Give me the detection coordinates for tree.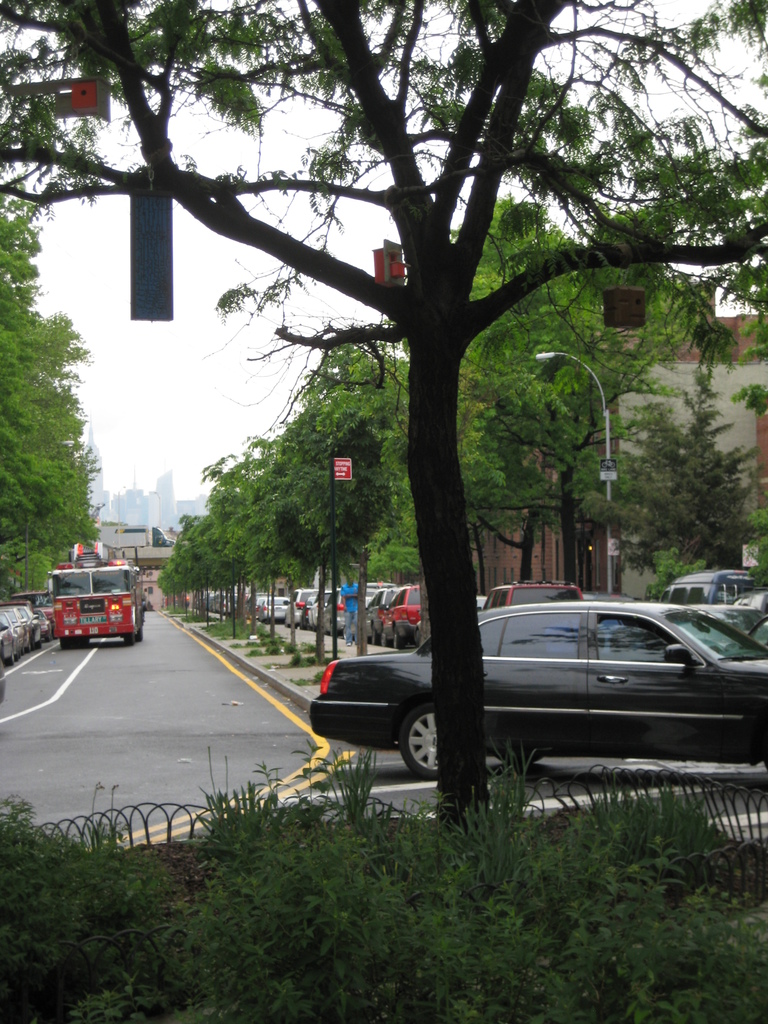
pyautogui.locateOnScreen(581, 363, 760, 583).
